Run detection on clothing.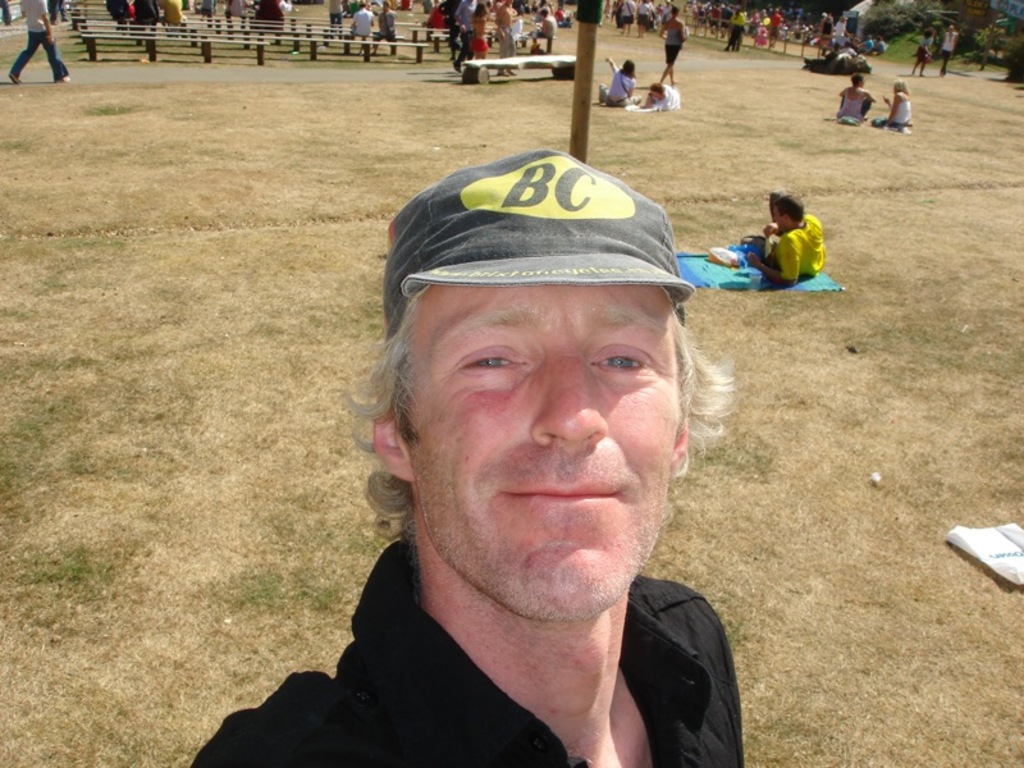
Result: detection(378, 9, 398, 50).
